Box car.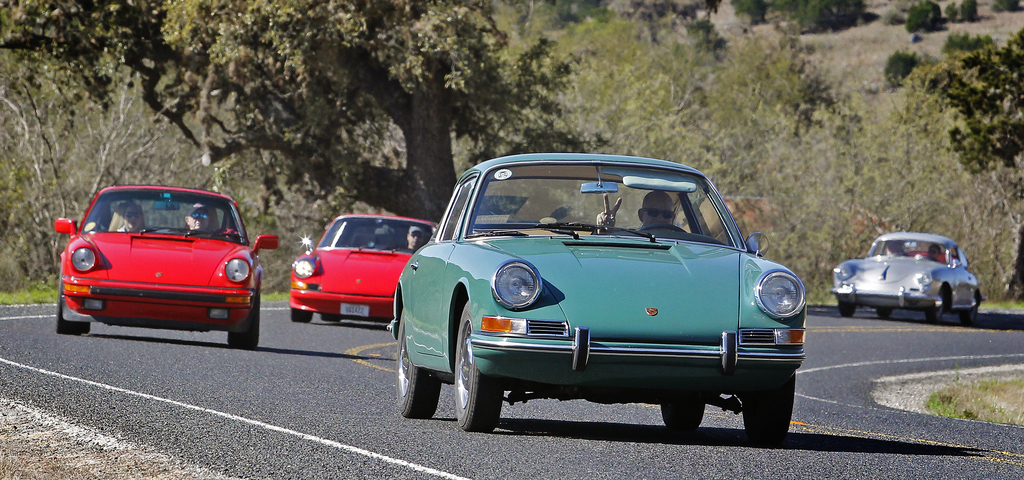
x1=287, y1=214, x2=439, y2=326.
